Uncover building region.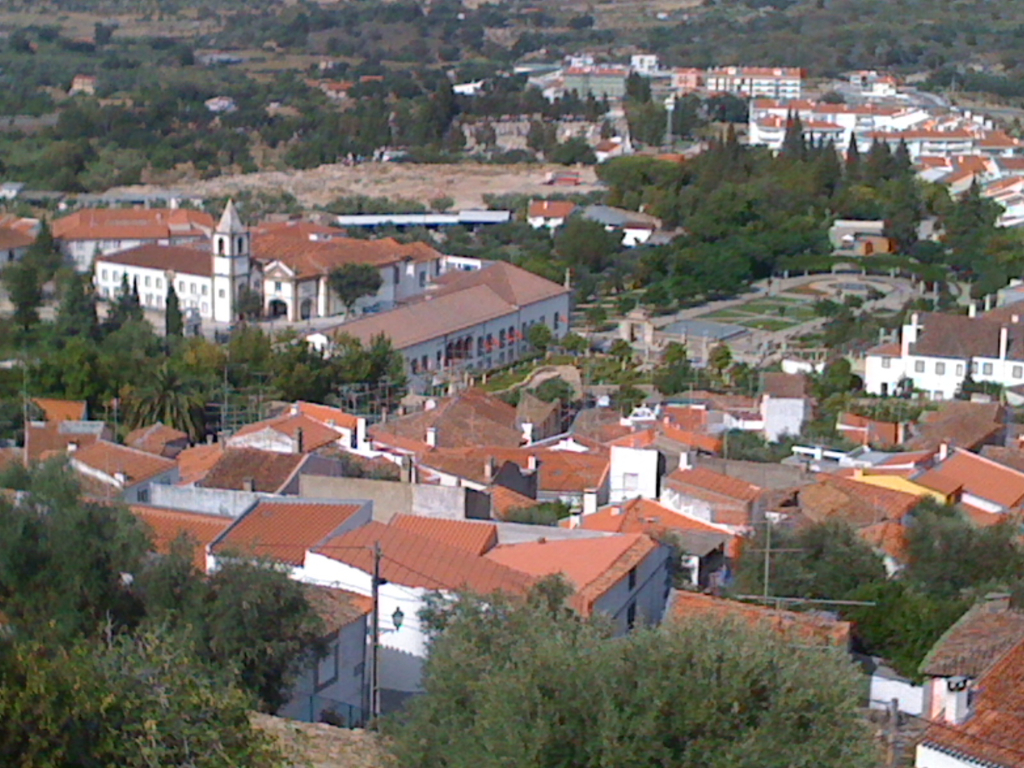
Uncovered: 867:278:1023:407.
